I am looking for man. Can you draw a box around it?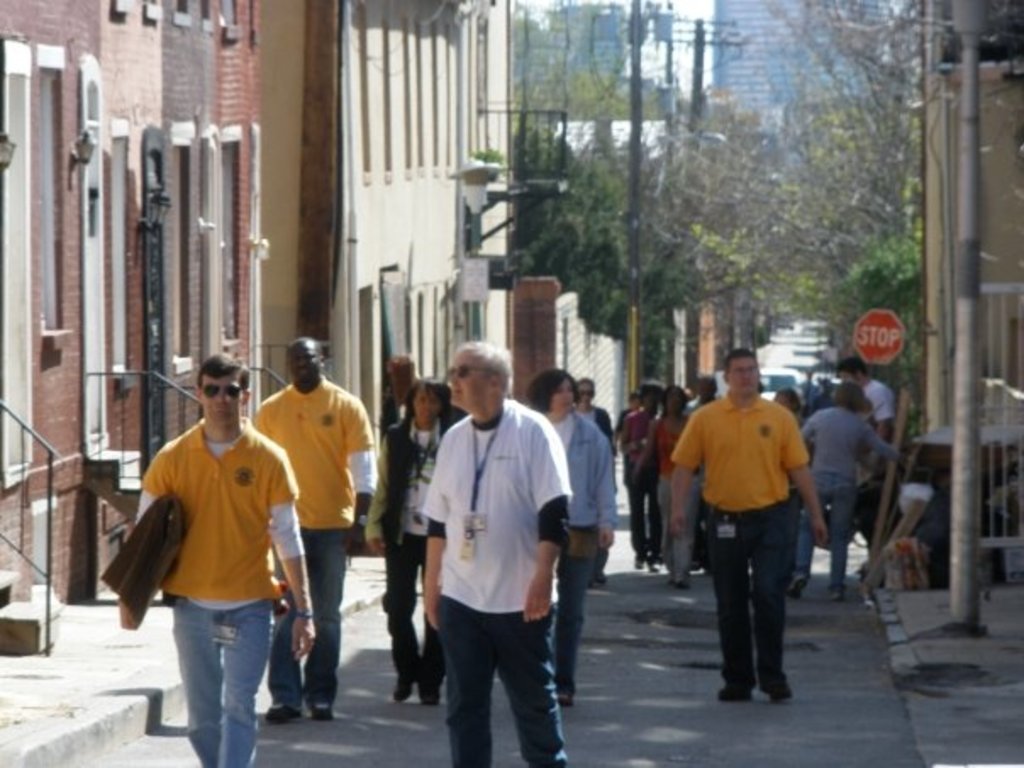
Sure, the bounding box is rect(419, 339, 573, 766).
